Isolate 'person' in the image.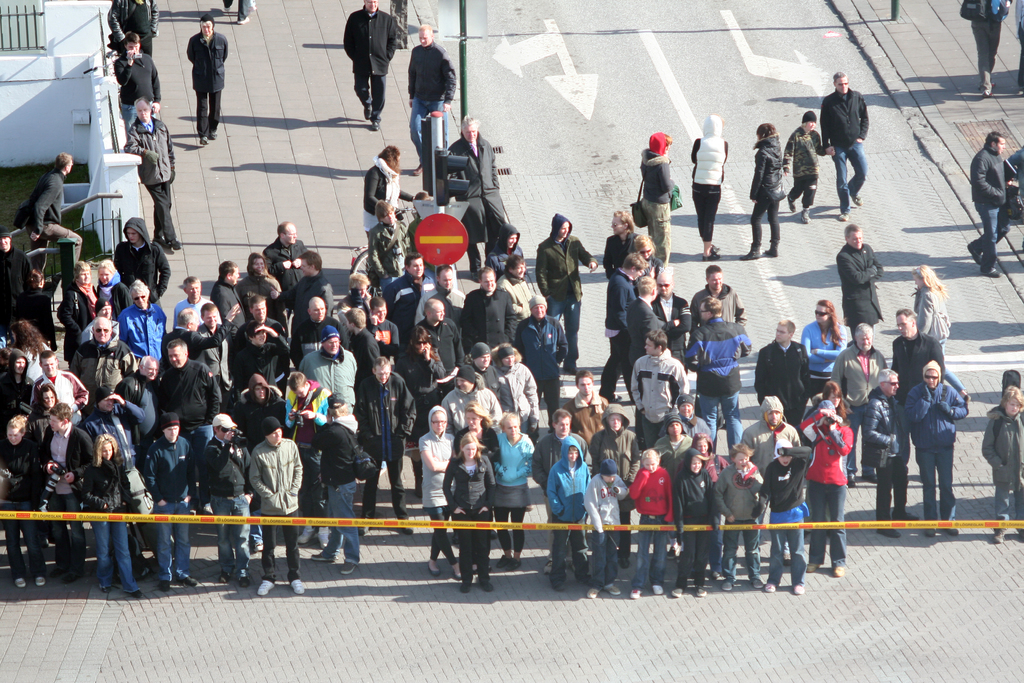
Isolated region: bbox=[965, 0, 1014, 97].
